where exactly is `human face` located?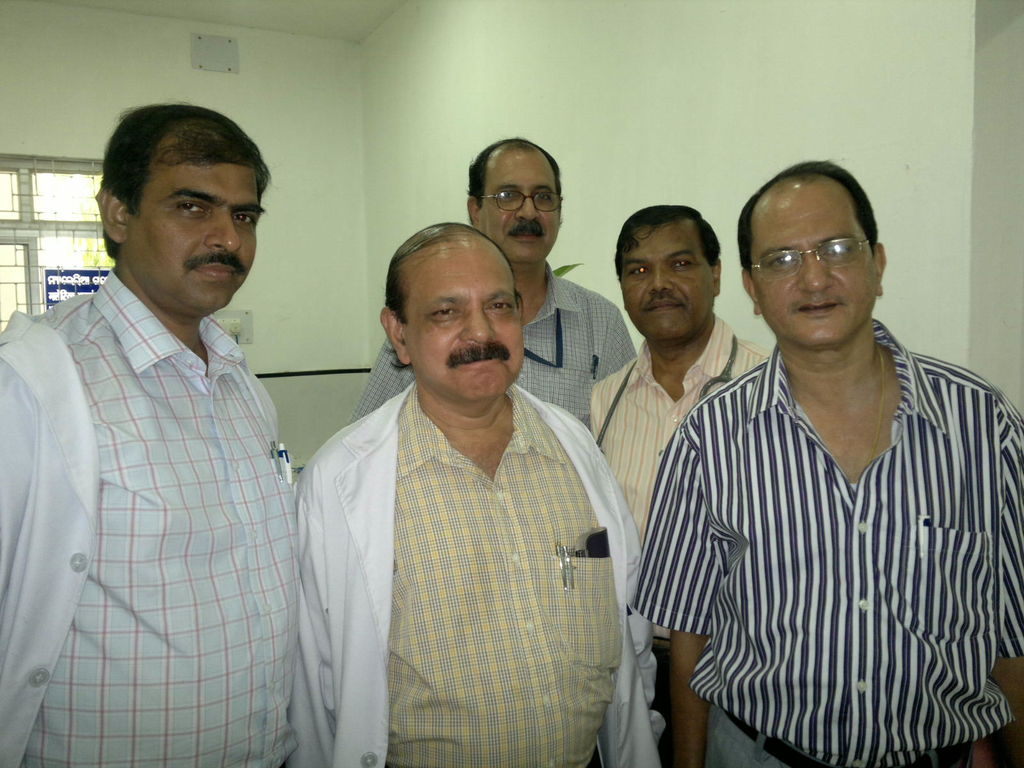
Its bounding box is [411,254,524,399].
